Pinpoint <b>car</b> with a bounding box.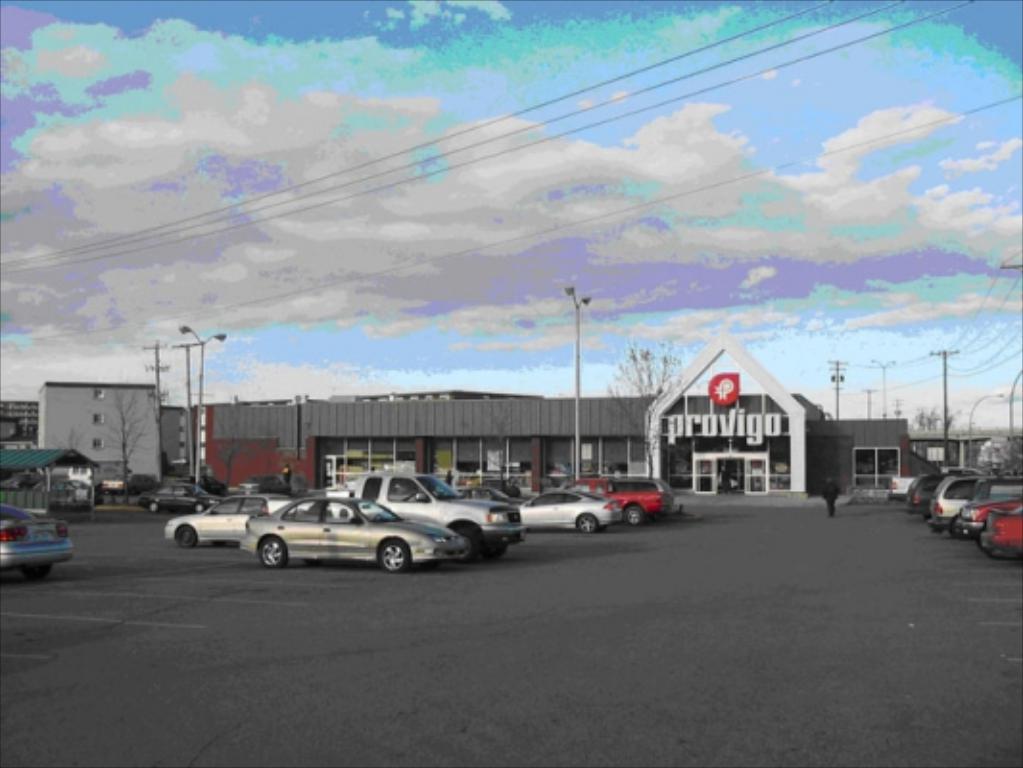
[left=248, top=493, right=466, bottom=568].
